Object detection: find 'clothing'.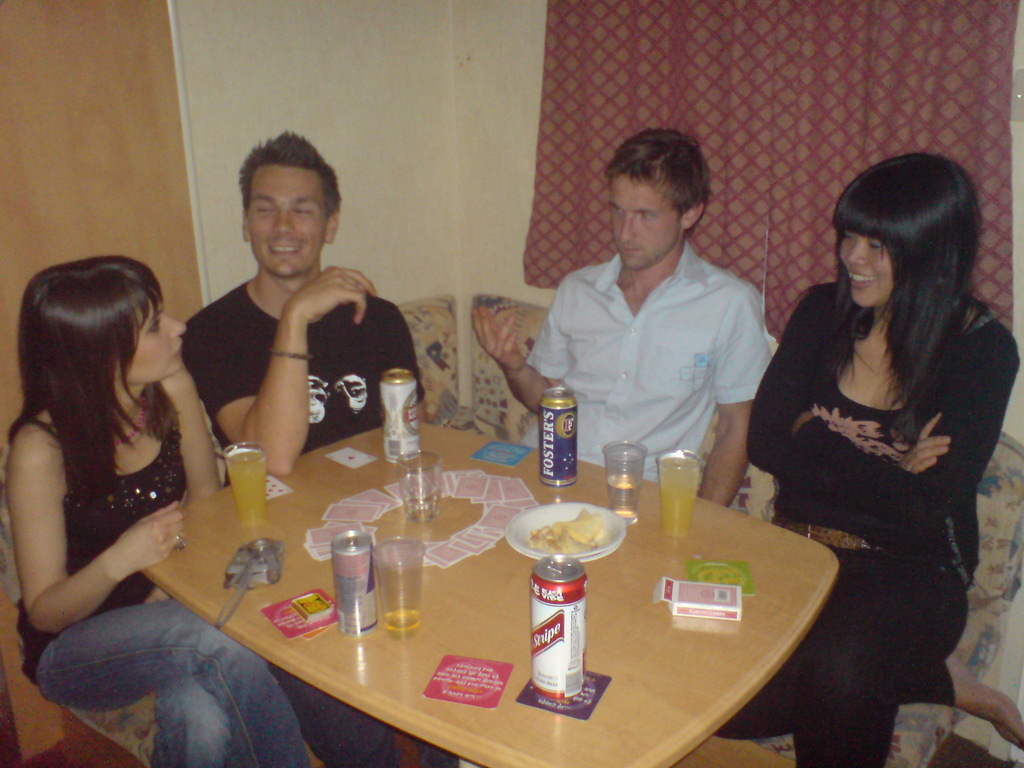
pyautogui.locateOnScreen(183, 282, 426, 444).
